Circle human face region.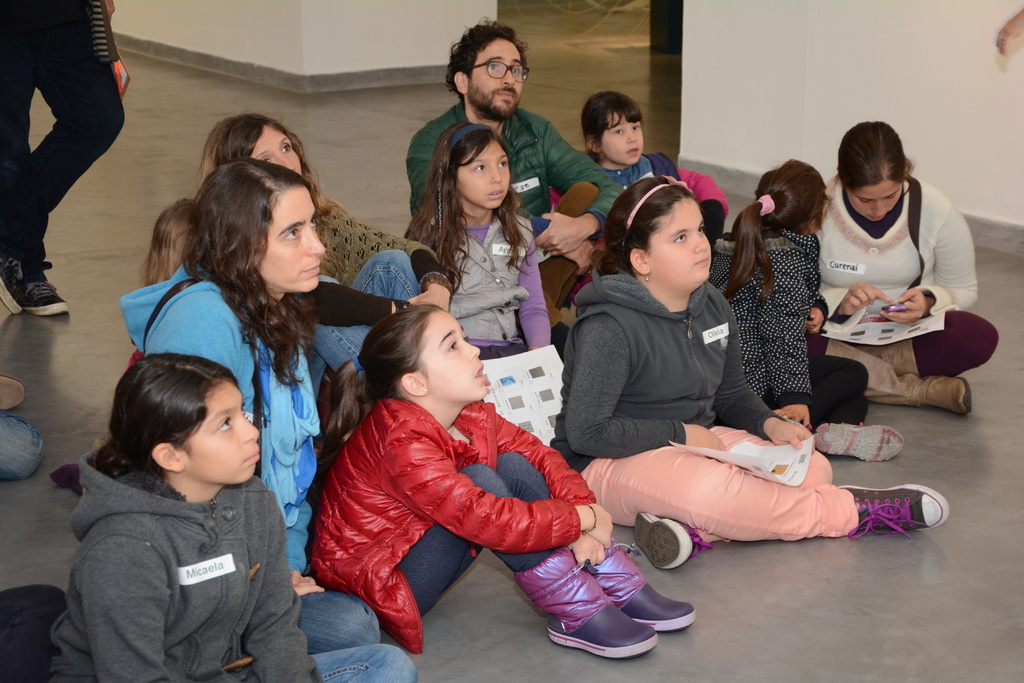
Region: locate(456, 138, 512, 207).
